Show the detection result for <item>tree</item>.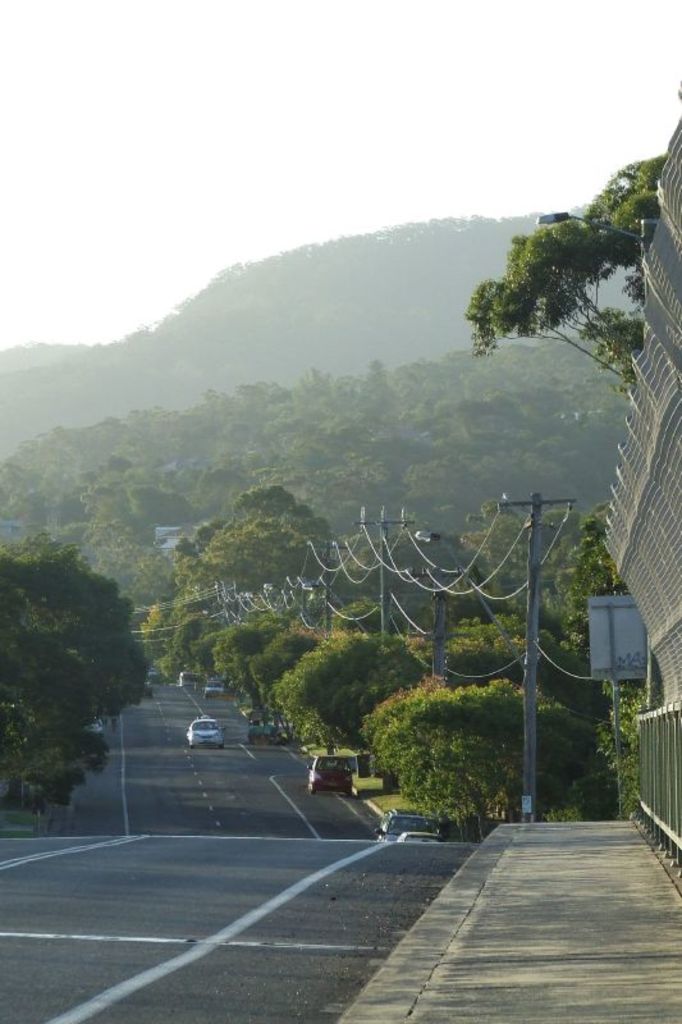
[x1=557, y1=512, x2=622, y2=666].
